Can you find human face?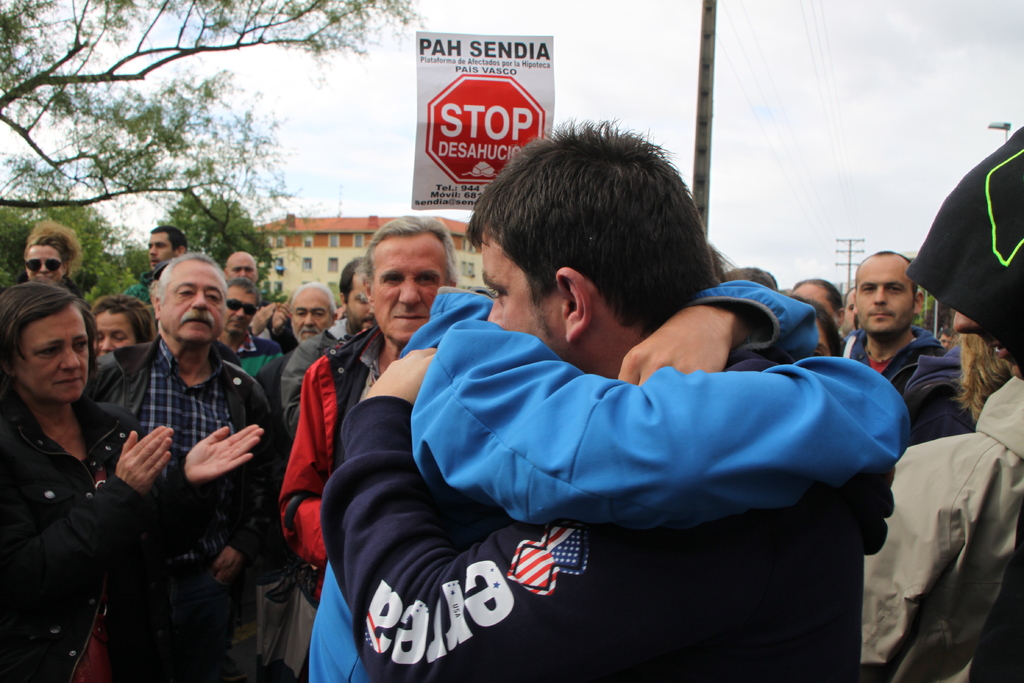
Yes, bounding box: {"left": 17, "top": 311, "right": 86, "bottom": 399}.
